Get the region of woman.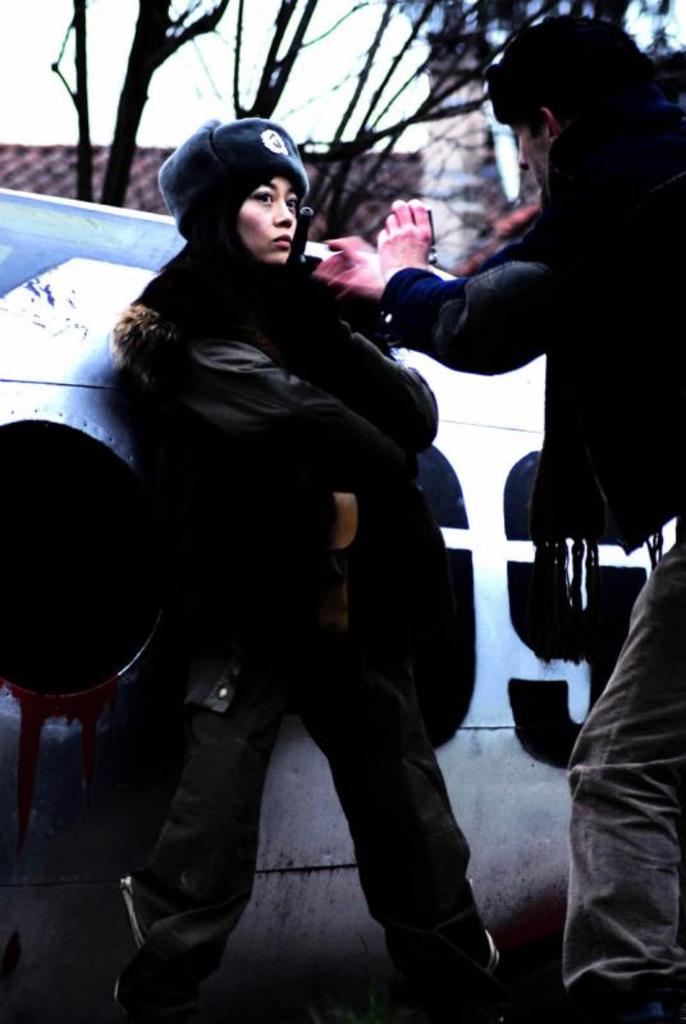
{"left": 123, "top": 95, "right": 462, "bottom": 1023}.
